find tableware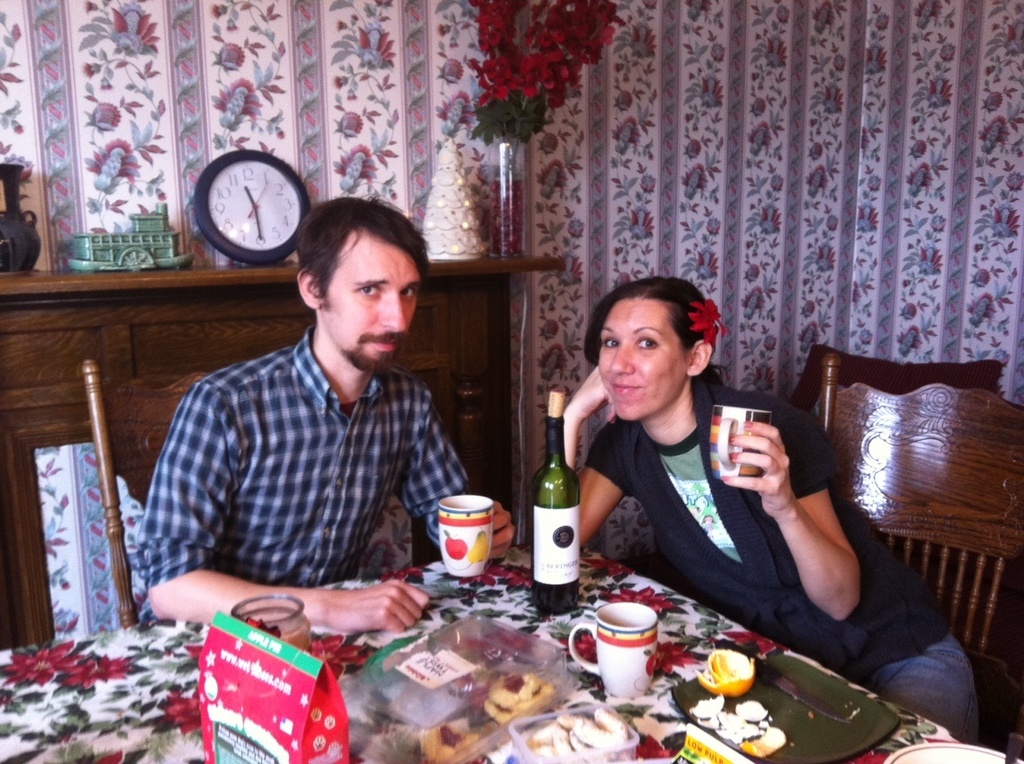
x1=886, y1=741, x2=1023, y2=763
